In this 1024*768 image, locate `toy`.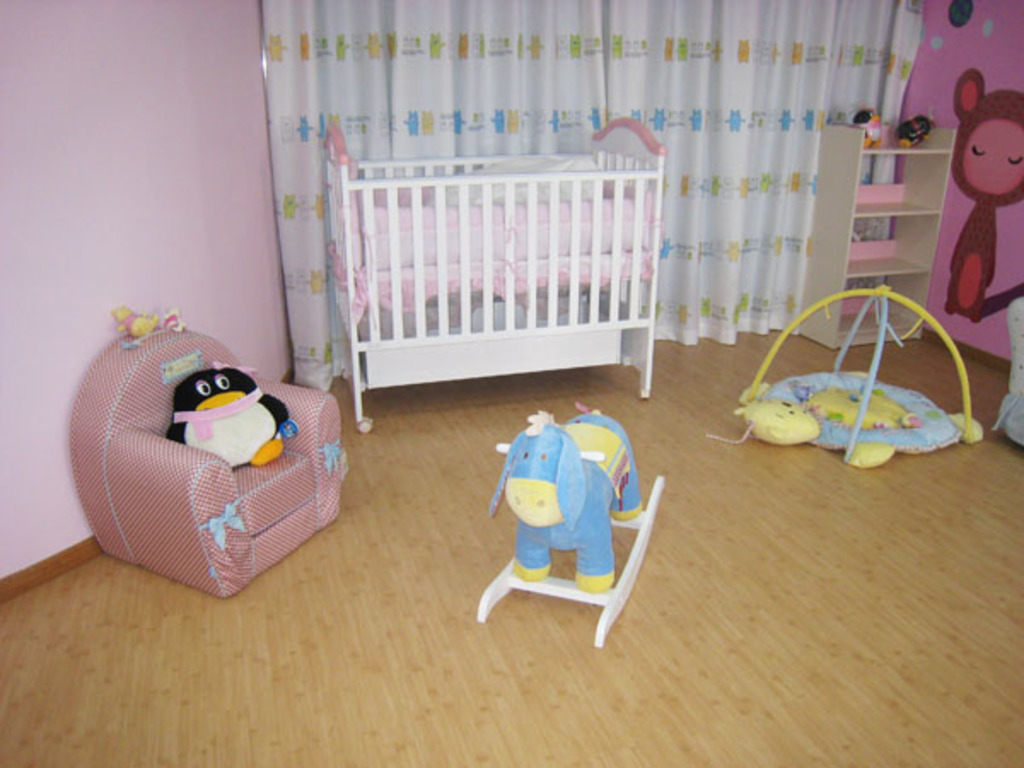
Bounding box: 164 307 188 331.
